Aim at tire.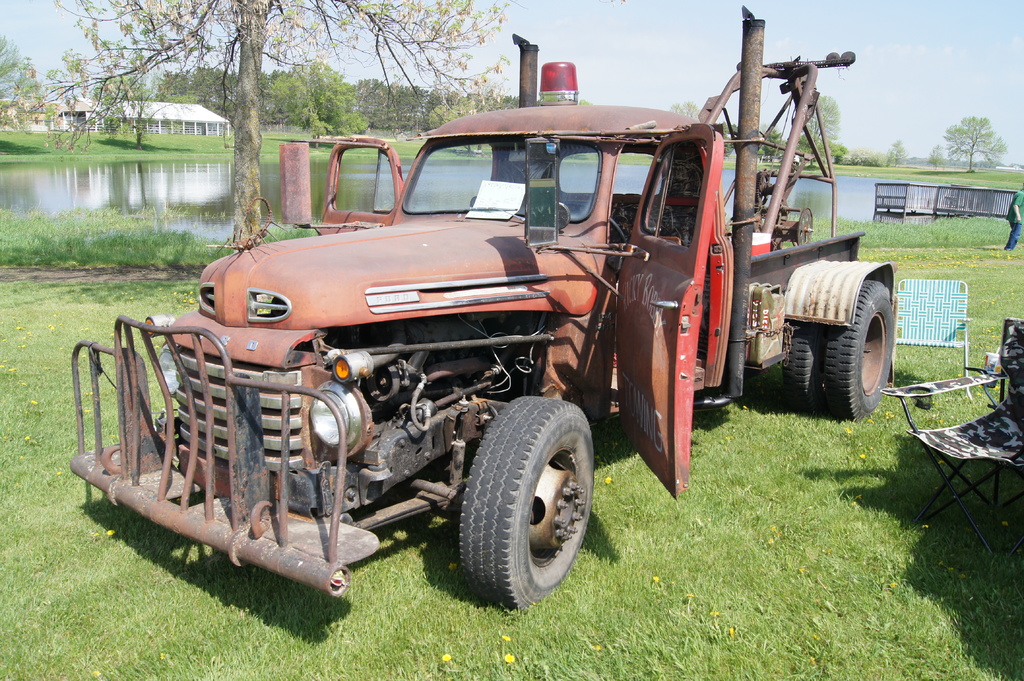
Aimed at [821,280,895,421].
